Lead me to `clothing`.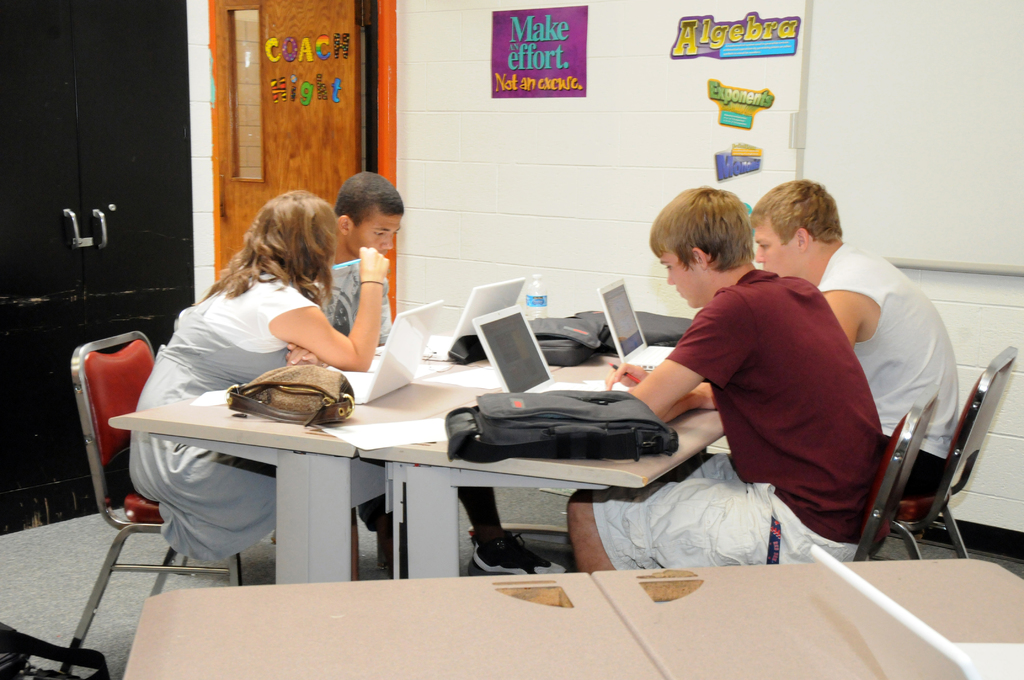
Lead to box(815, 244, 959, 510).
